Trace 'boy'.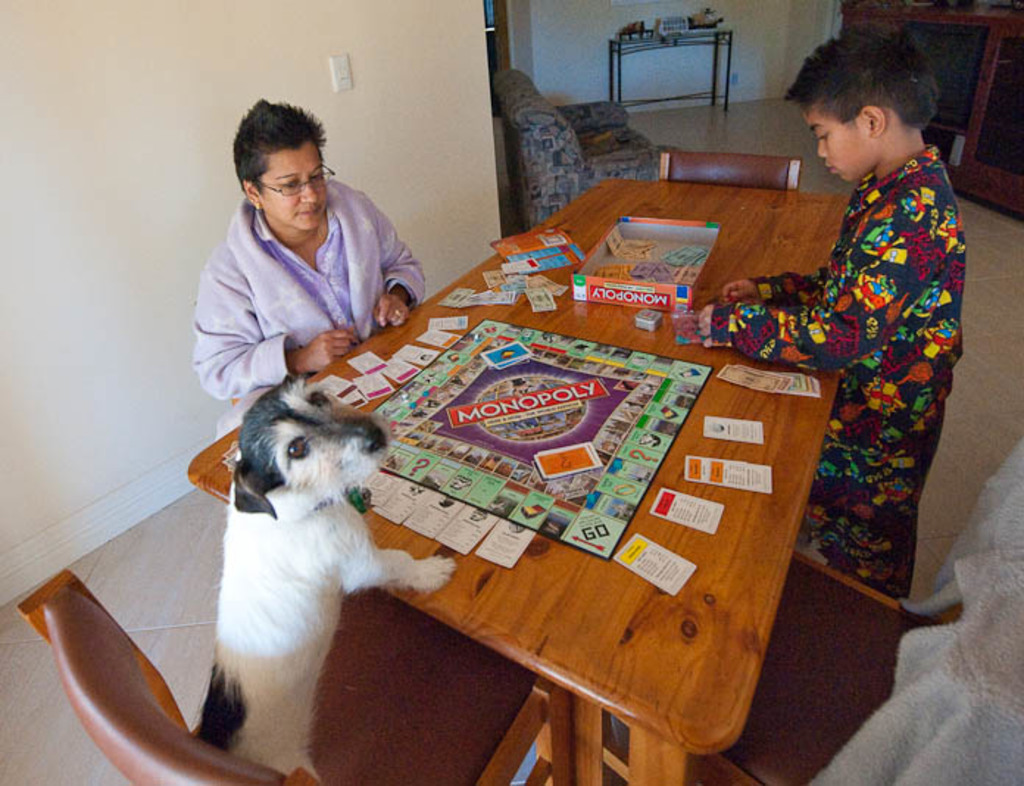
Traced to (left=703, top=24, right=964, bottom=599).
